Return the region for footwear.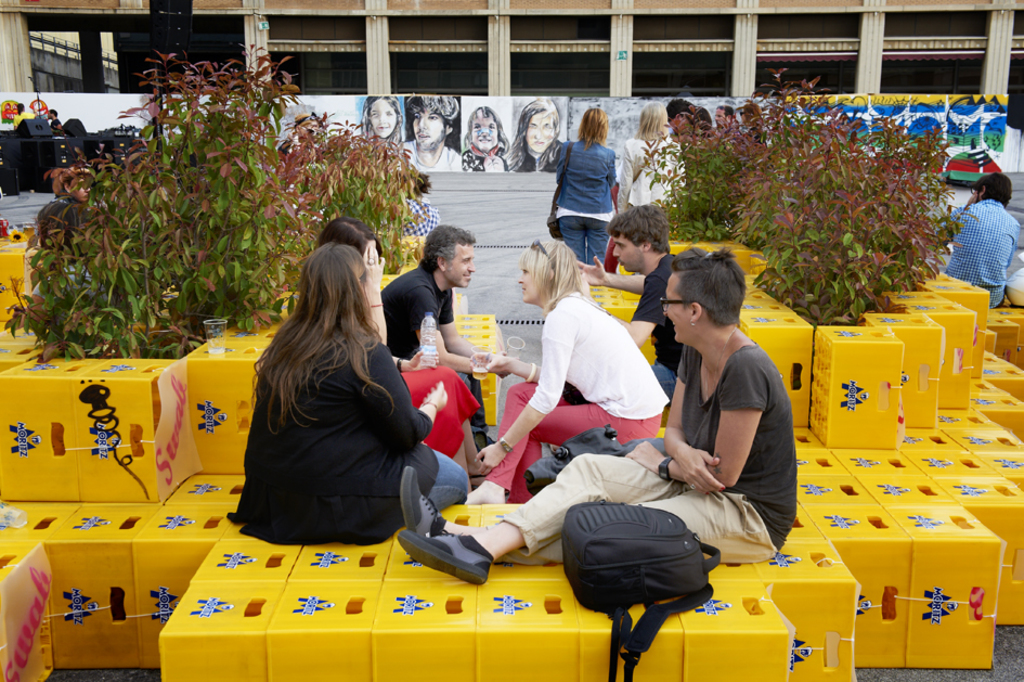
pyautogui.locateOnScreen(401, 536, 484, 583).
